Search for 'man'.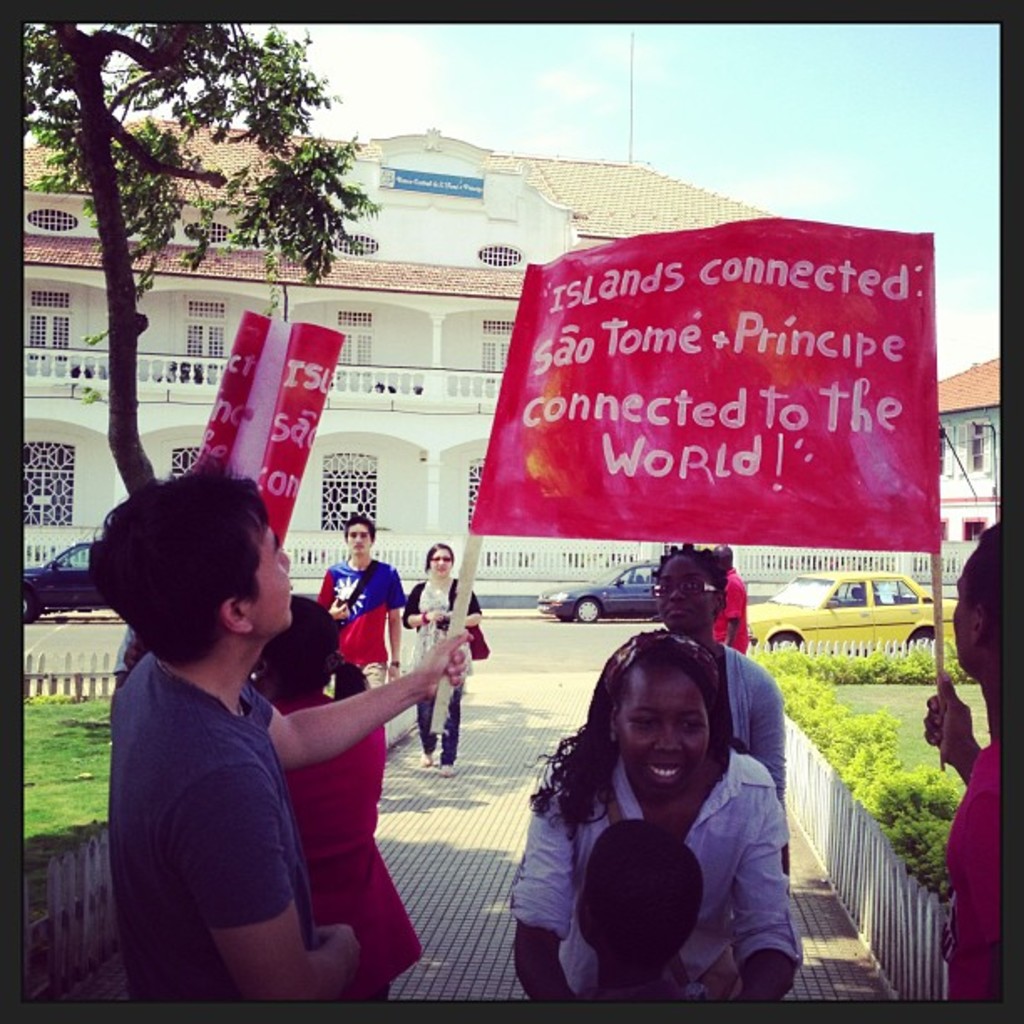
Found at box(709, 537, 748, 656).
